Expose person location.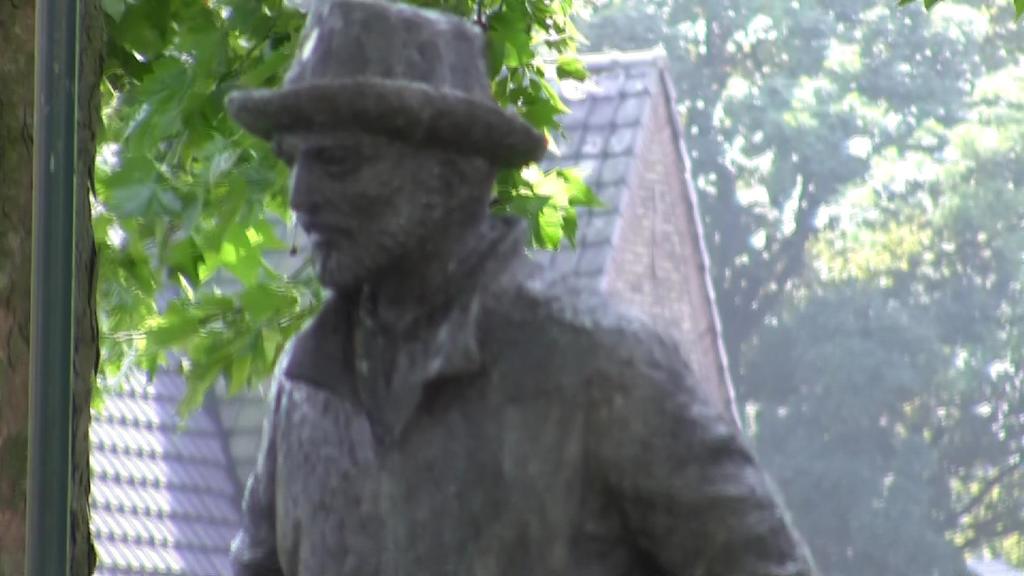
Exposed at (212,38,831,575).
